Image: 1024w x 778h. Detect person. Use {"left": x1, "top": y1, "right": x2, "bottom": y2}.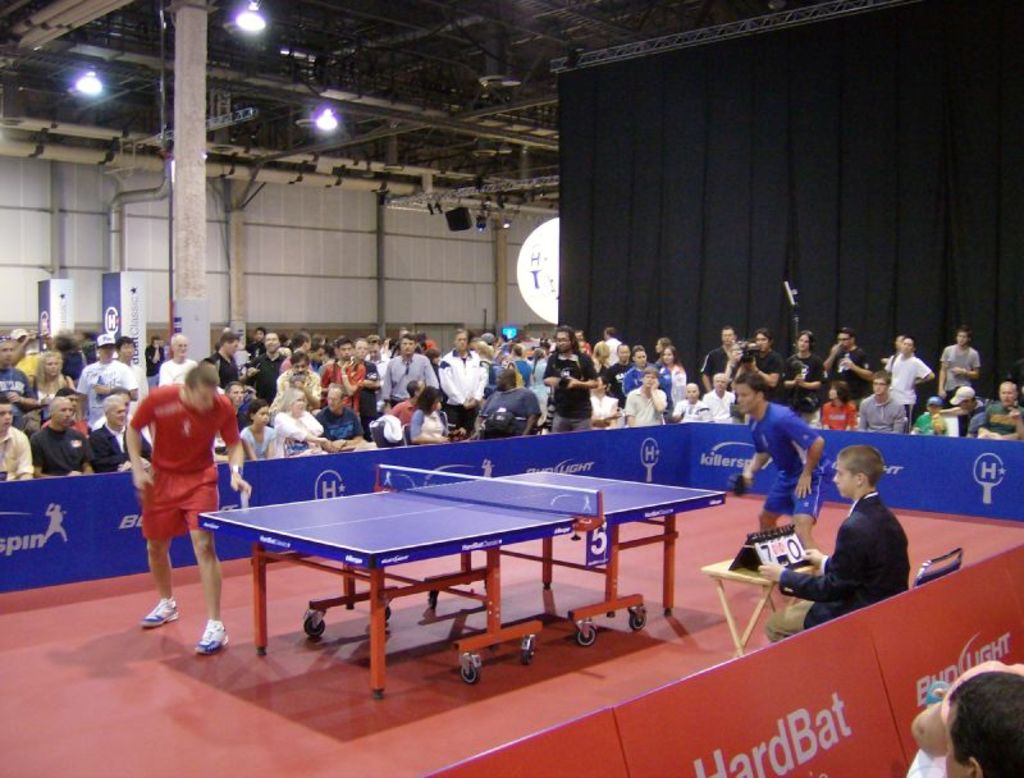
{"left": 672, "top": 383, "right": 713, "bottom": 418}.
